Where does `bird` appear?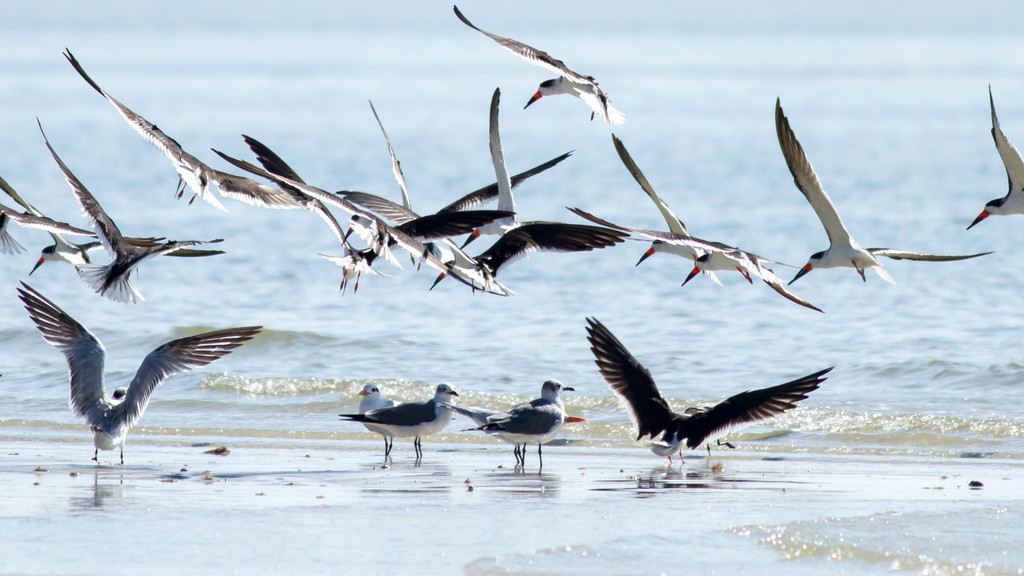
Appears at rect(217, 143, 508, 296).
